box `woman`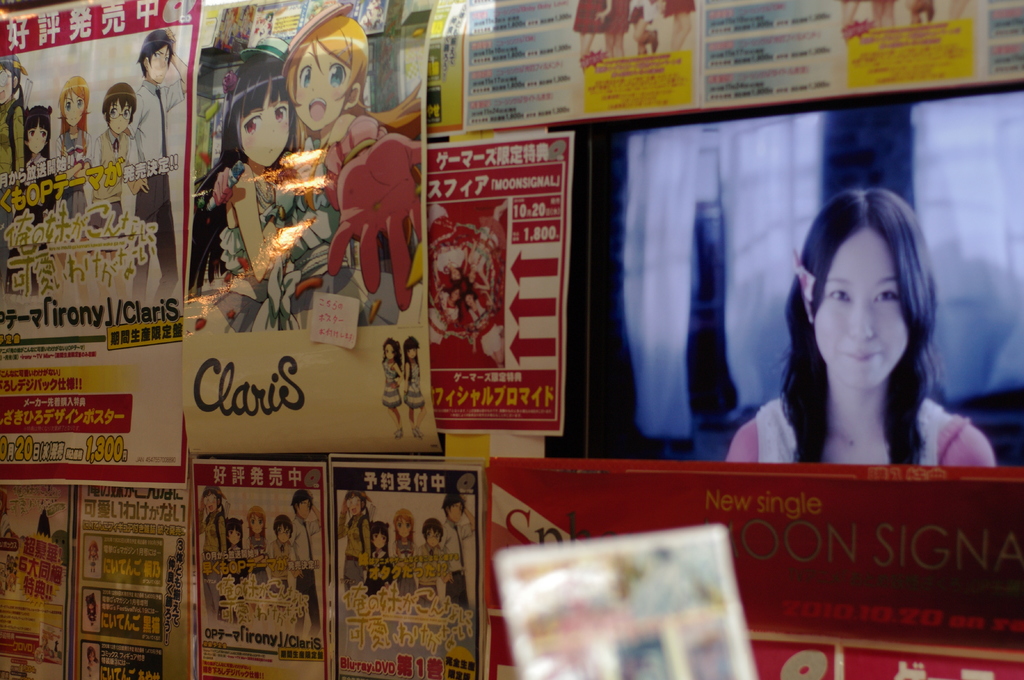
[left=0, top=61, right=22, bottom=270]
